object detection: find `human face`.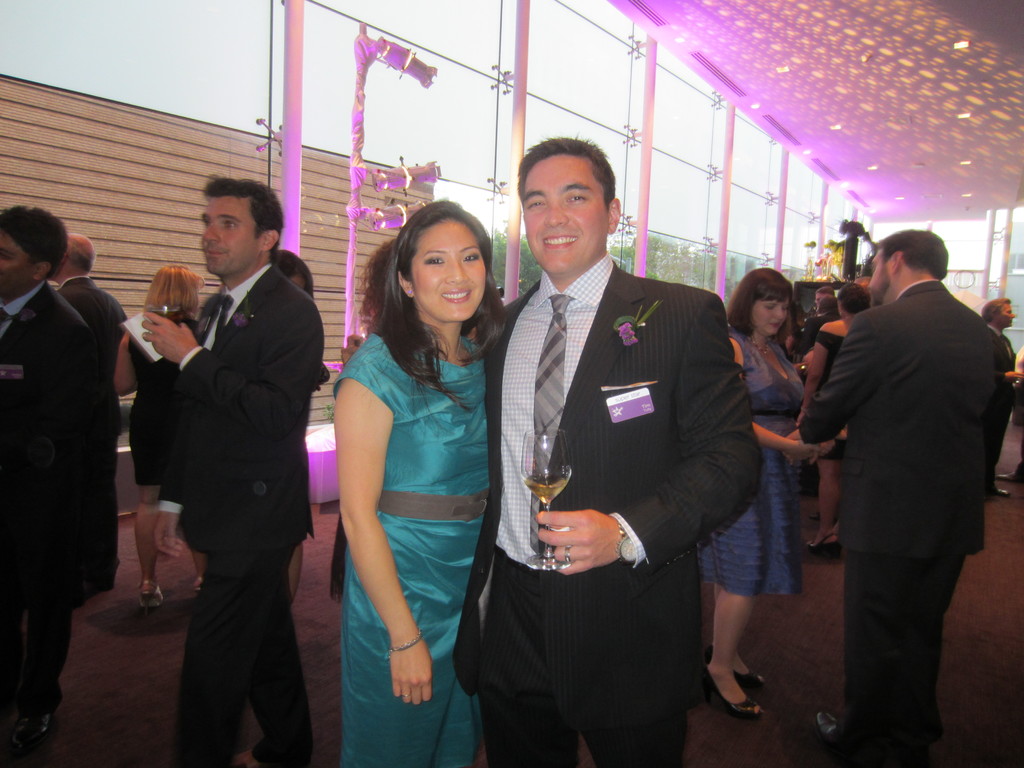
(3, 236, 33, 295).
